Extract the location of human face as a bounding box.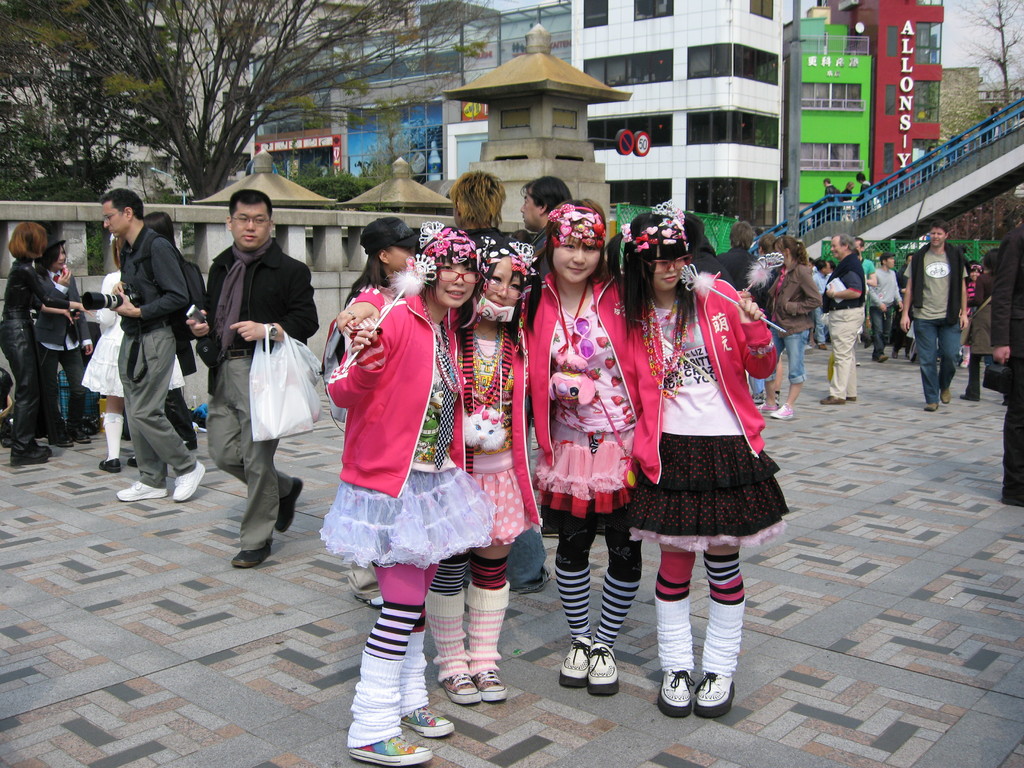
x1=231, y1=204, x2=272, y2=252.
